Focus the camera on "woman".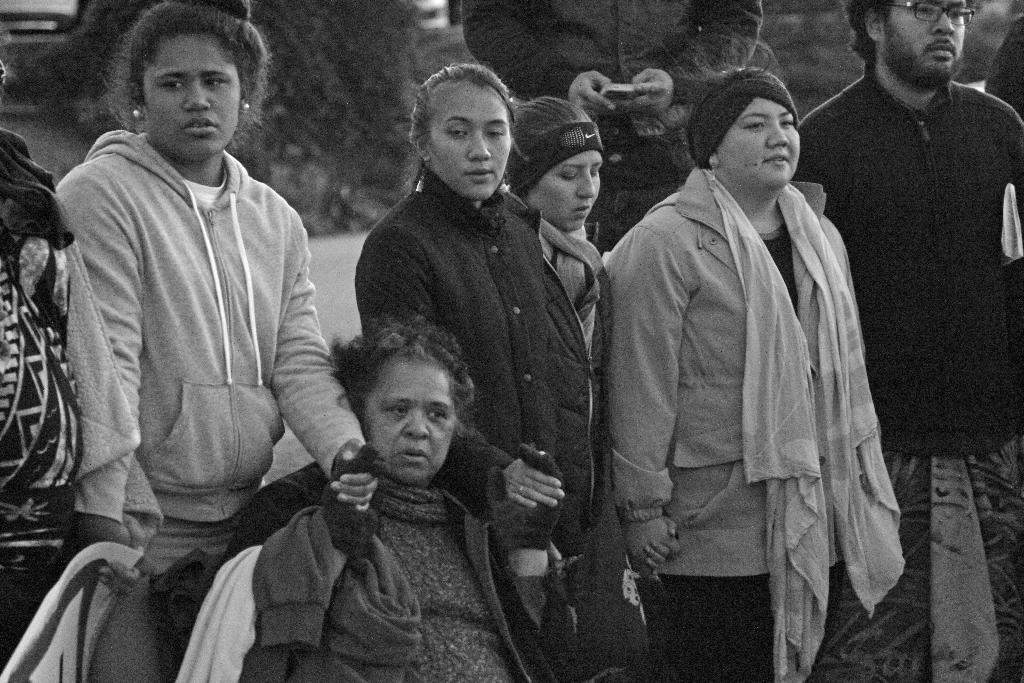
Focus region: [x1=0, y1=40, x2=85, y2=682].
